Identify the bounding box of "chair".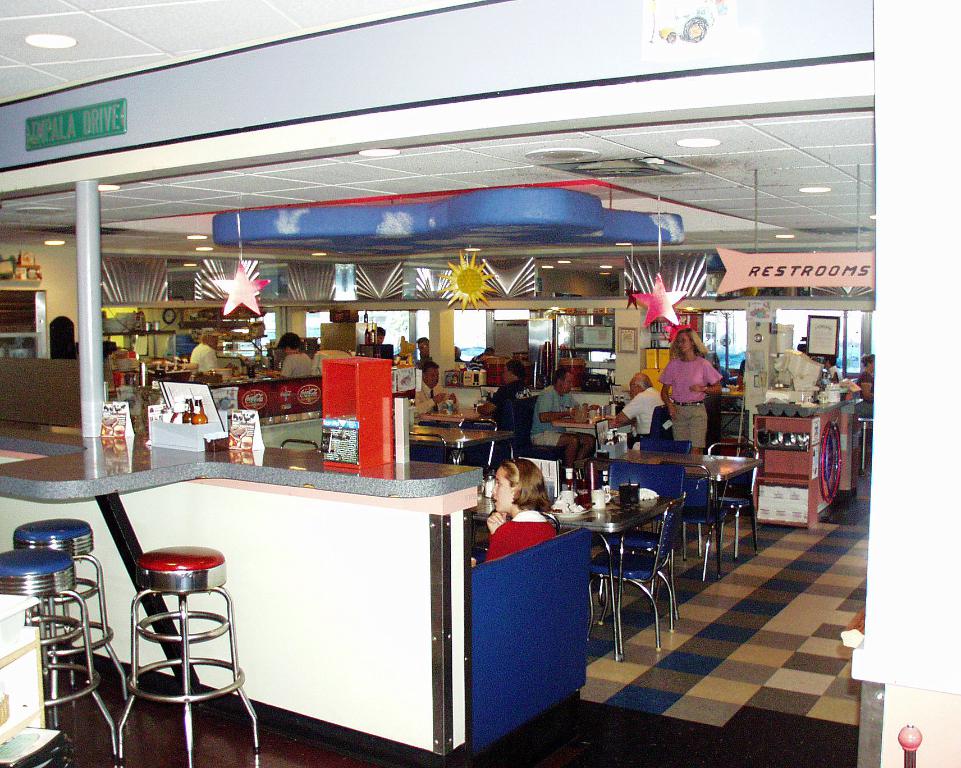
688, 439, 759, 558.
